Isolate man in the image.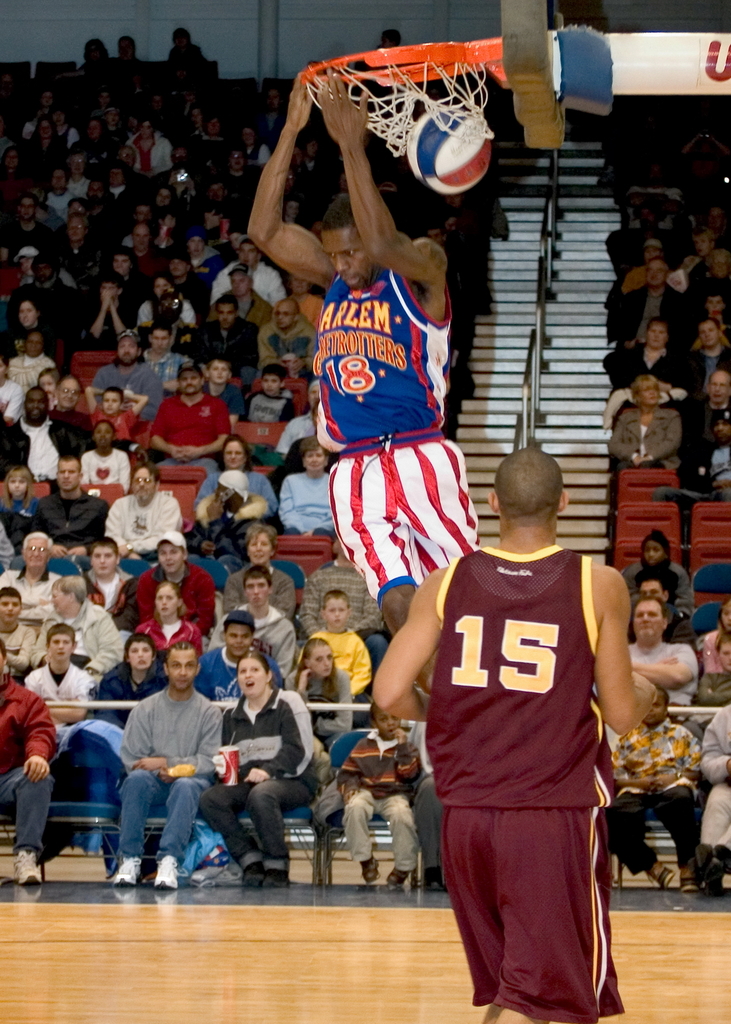
Isolated region: x1=248, y1=70, x2=484, y2=695.
